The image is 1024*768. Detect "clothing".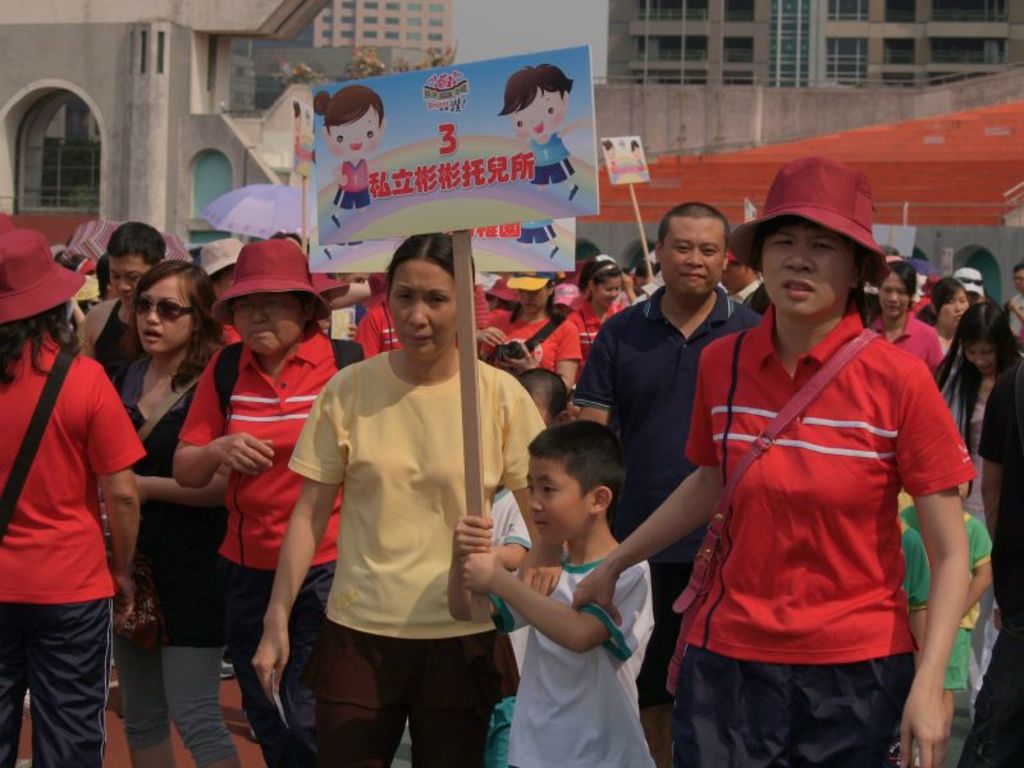
Detection: locate(334, 159, 372, 215).
